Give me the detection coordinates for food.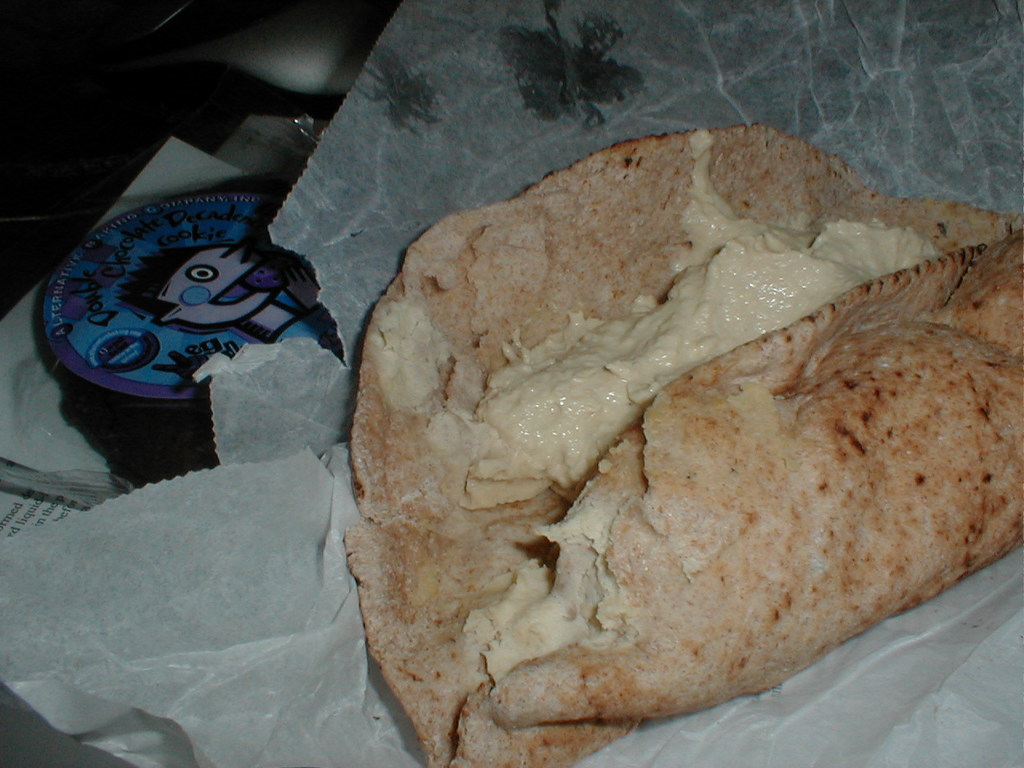
box(320, 146, 983, 761).
